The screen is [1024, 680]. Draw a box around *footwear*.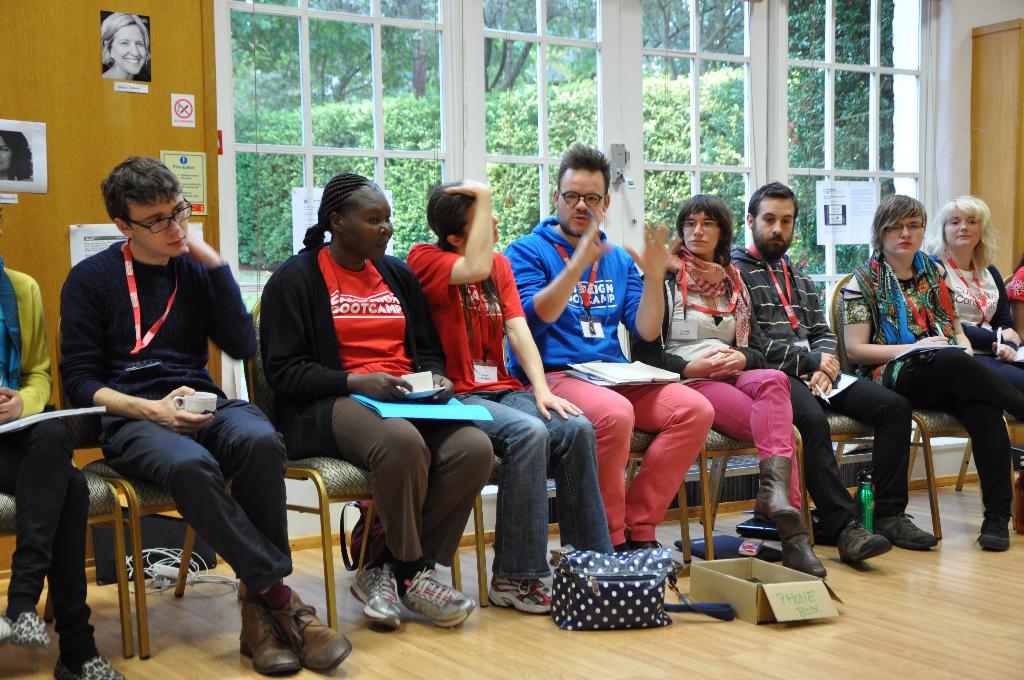
<box>781,528,828,578</box>.
